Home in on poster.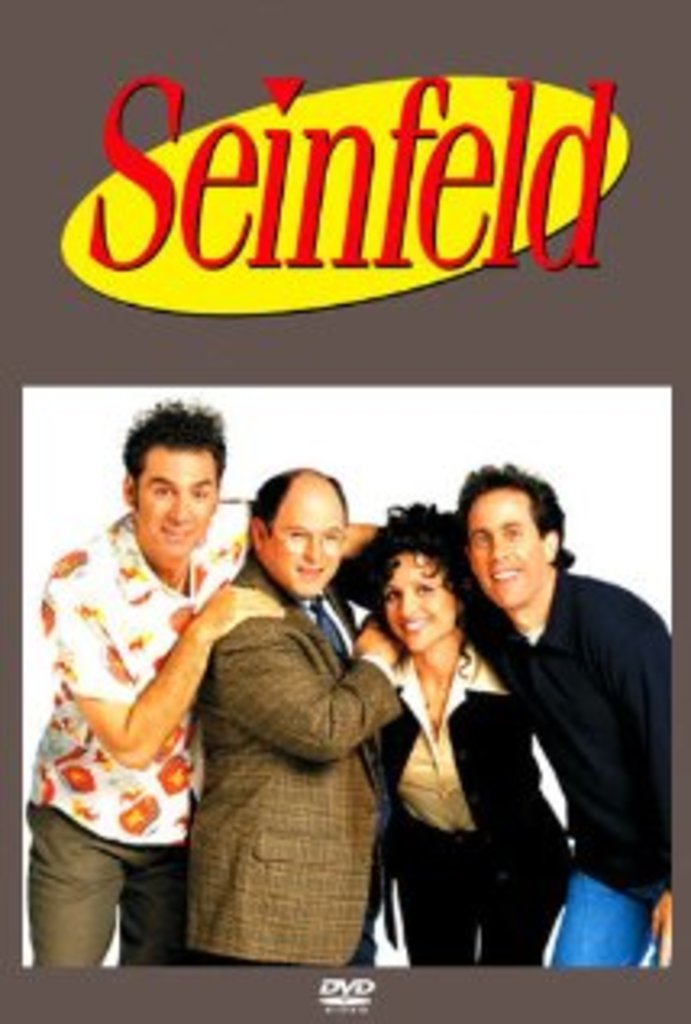
Homed in at region(0, 0, 688, 1021).
